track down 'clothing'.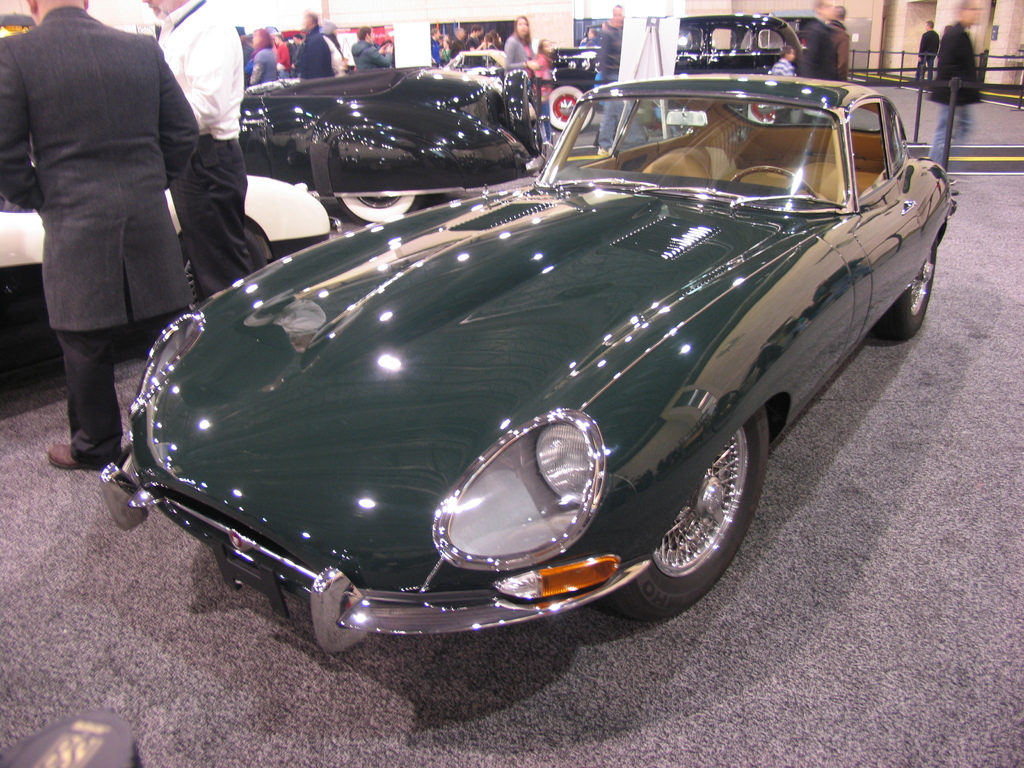
Tracked to <region>294, 26, 327, 77</region>.
